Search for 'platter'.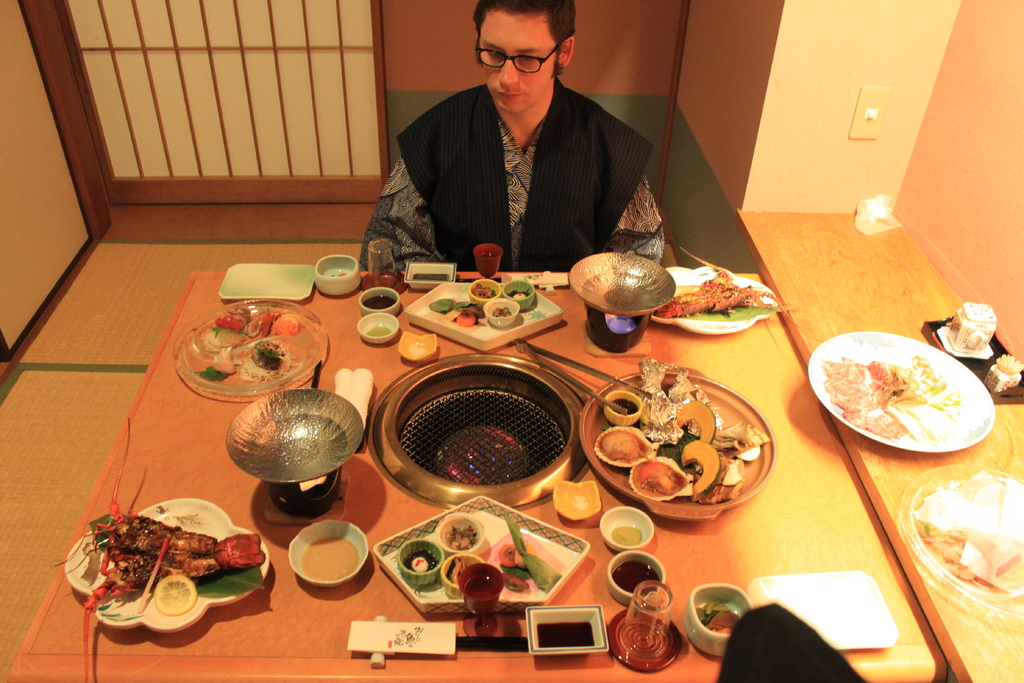
Found at x1=65 y1=498 x2=269 y2=634.
